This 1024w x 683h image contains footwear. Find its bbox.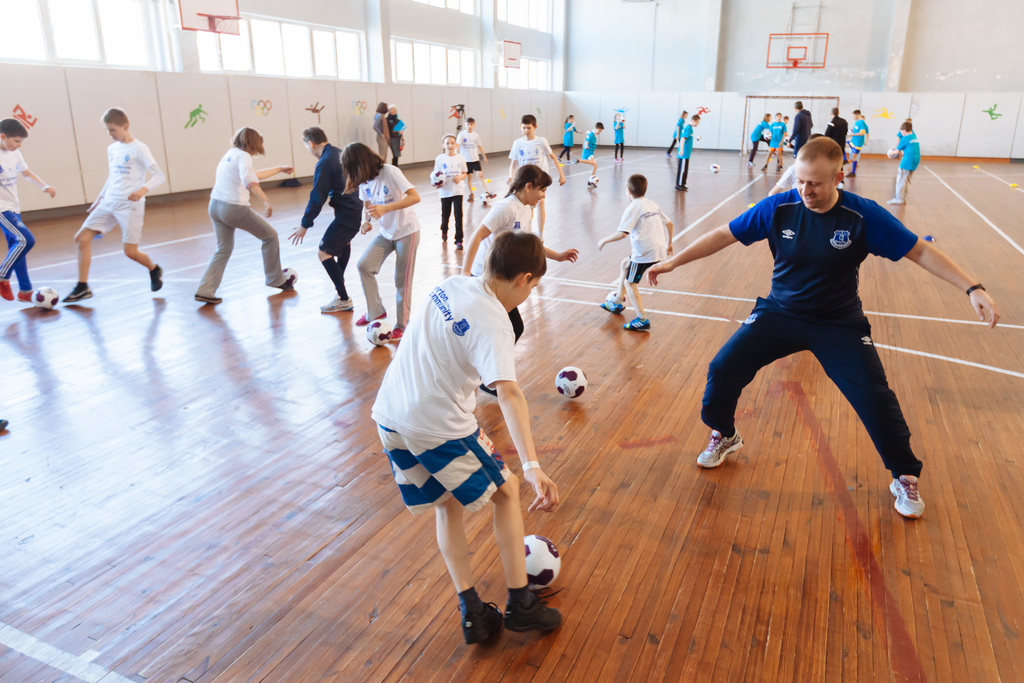
{"x1": 319, "y1": 293, "x2": 353, "y2": 311}.
